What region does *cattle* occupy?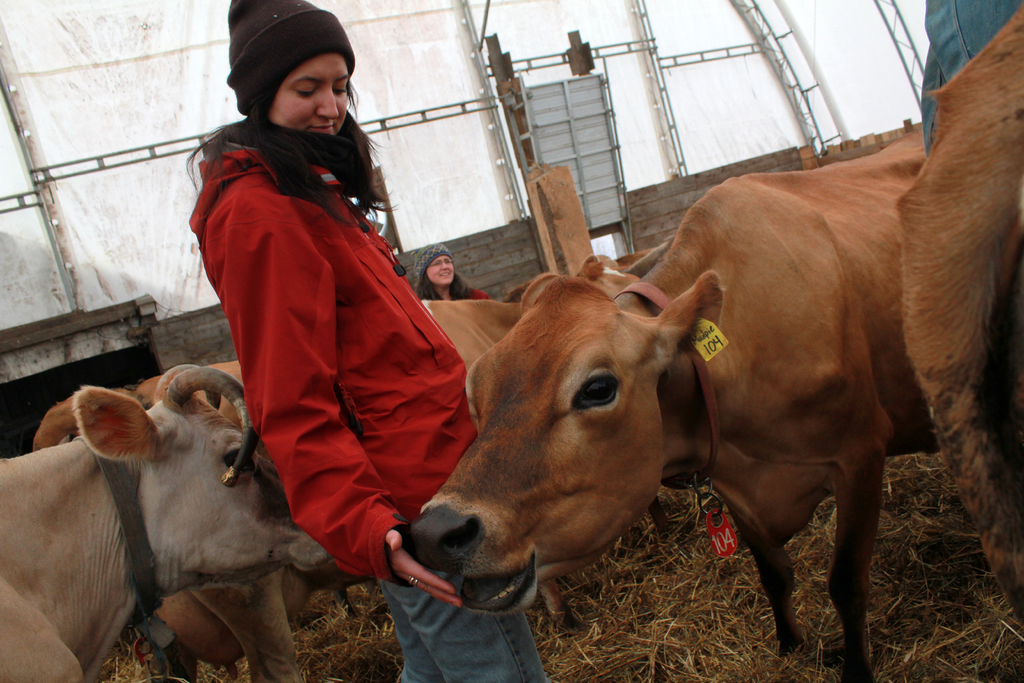
box=[896, 0, 1023, 630].
